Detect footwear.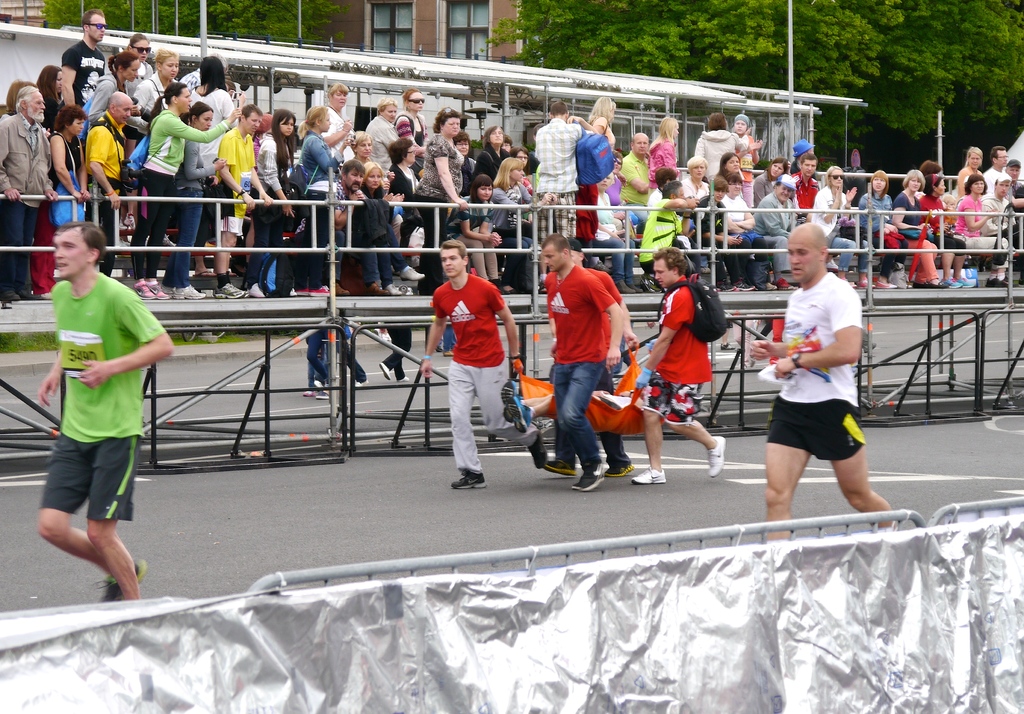
Detected at box(130, 280, 155, 298).
